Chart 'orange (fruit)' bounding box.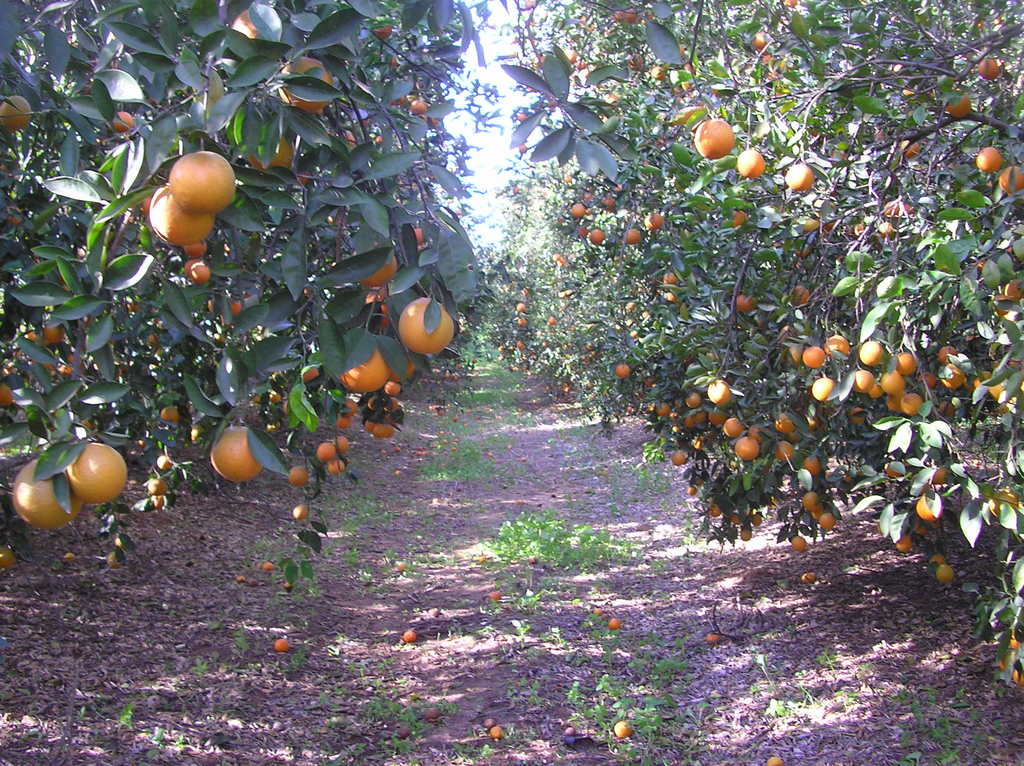
Charted: 794,484,819,516.
